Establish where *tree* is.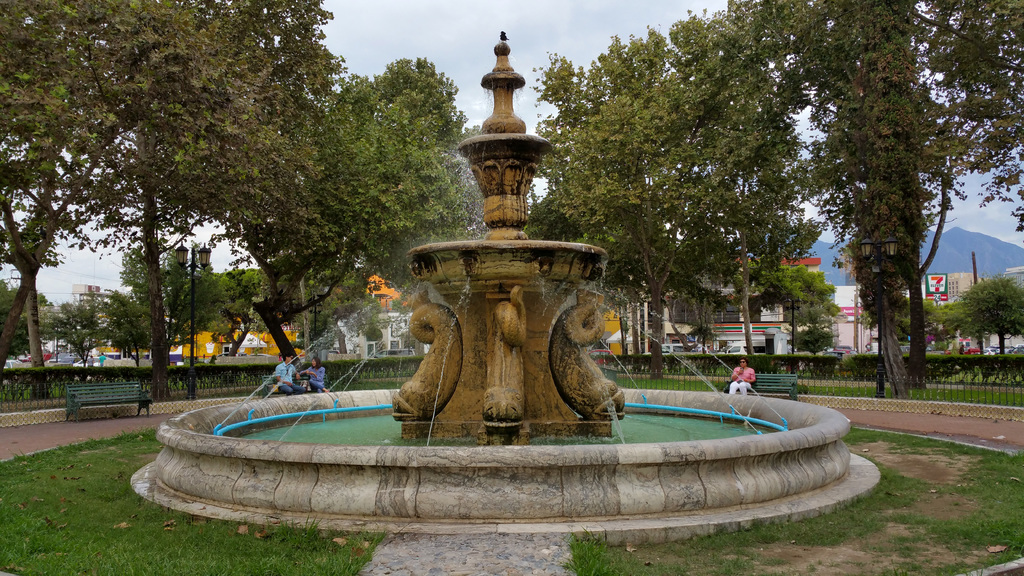
Established at <region>95, 289, 150, 372</region>.
